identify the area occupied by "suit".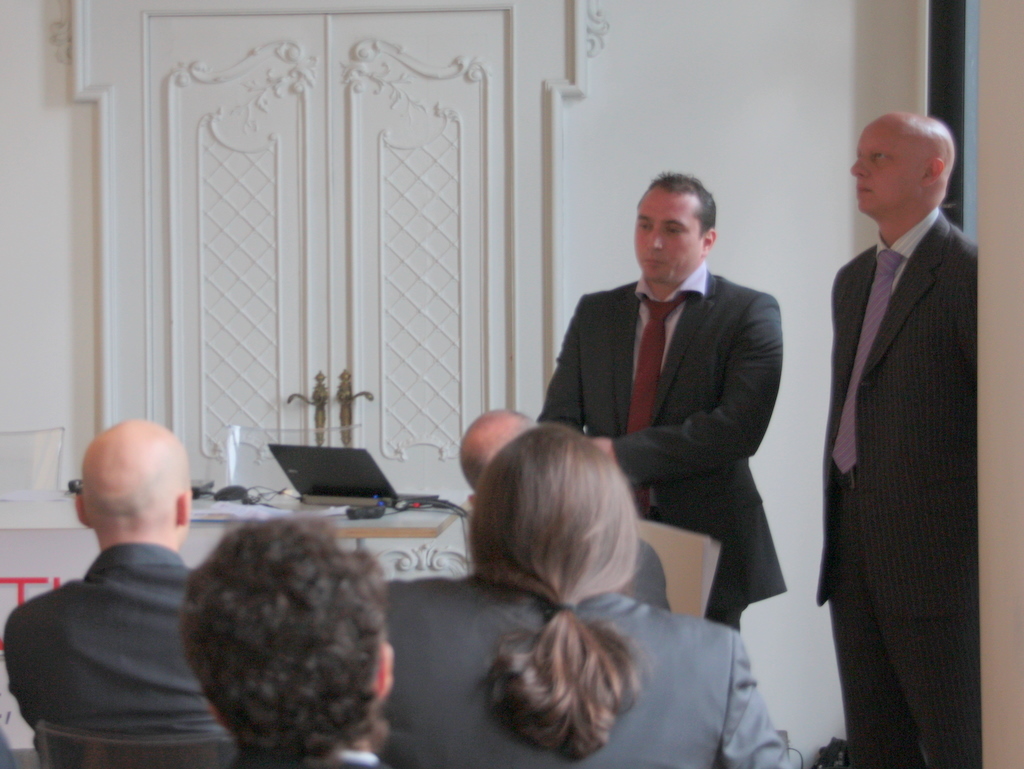
Area: <box>380,571,803,768</box>.
